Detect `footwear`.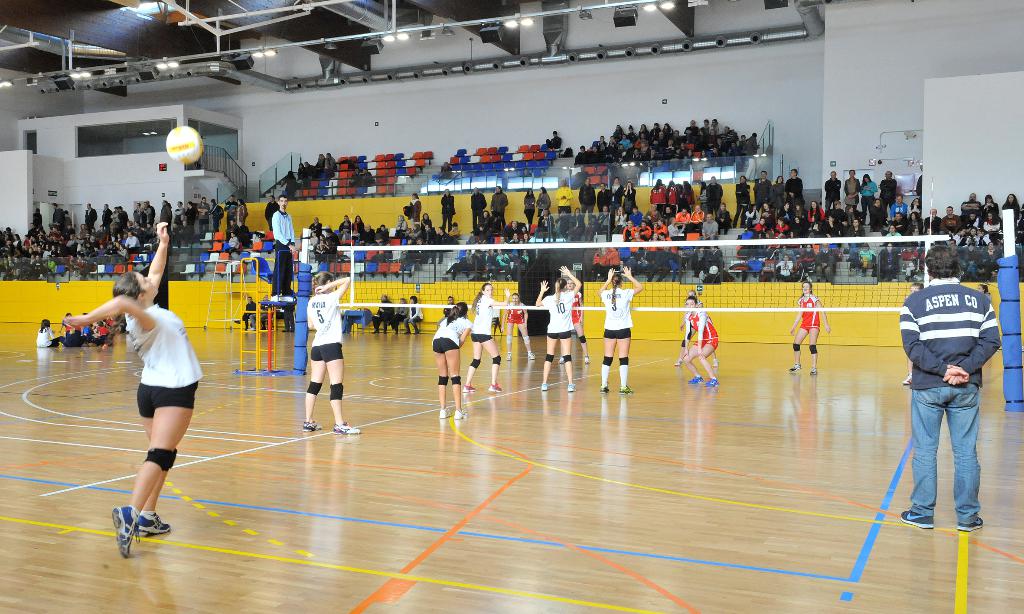
Detected at x1=140 y1=508 x2=177 y2=537.
